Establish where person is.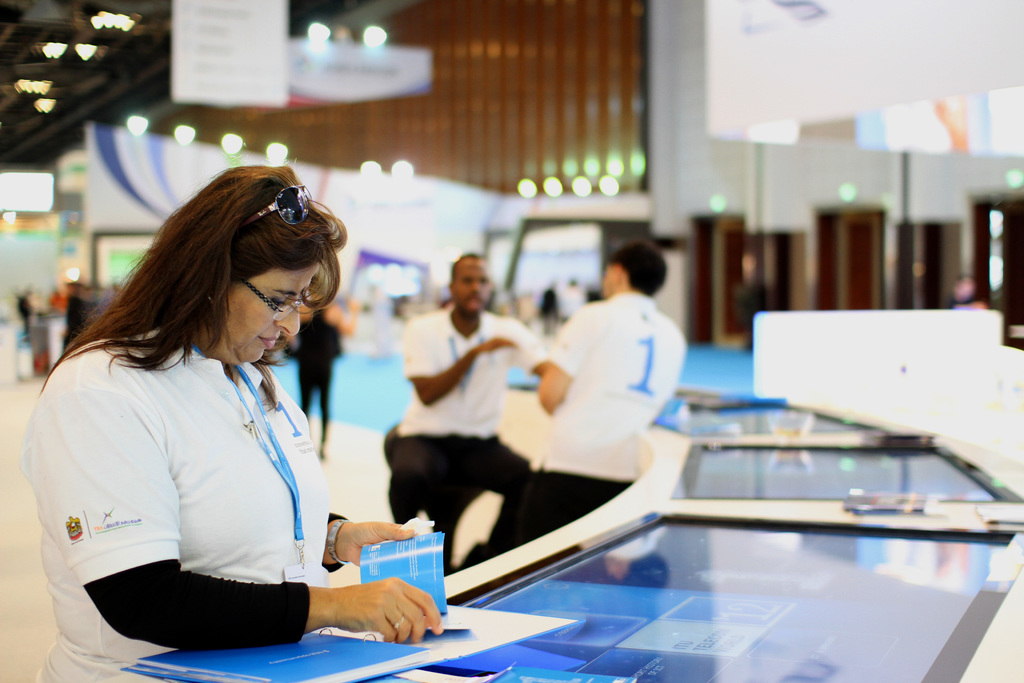
Established at <region>275, 306, 356, 469</region>.
